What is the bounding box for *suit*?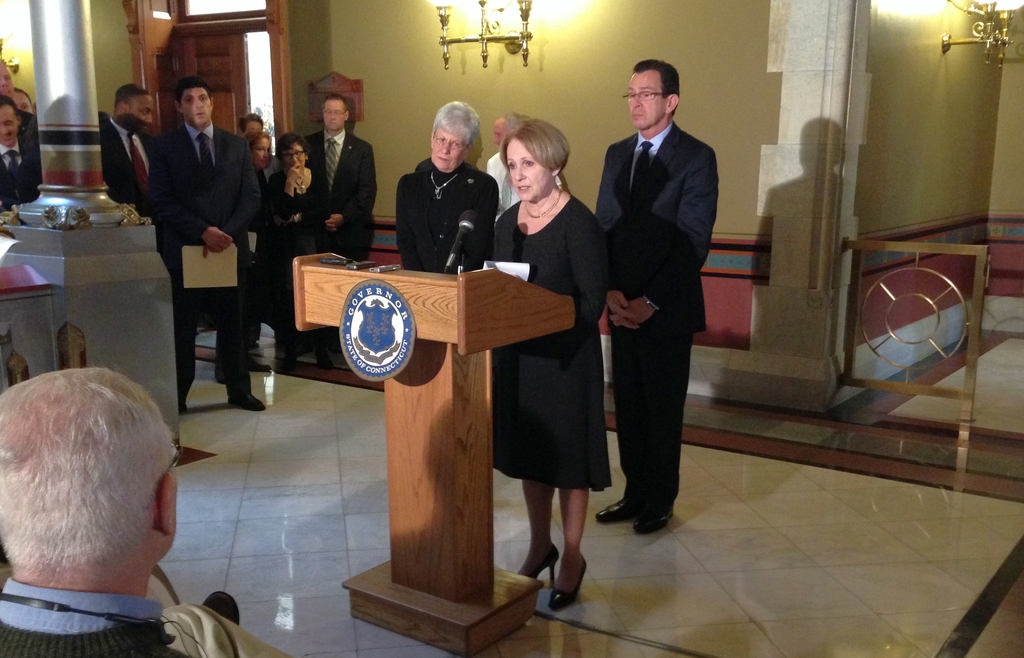
97:121:168:218.
